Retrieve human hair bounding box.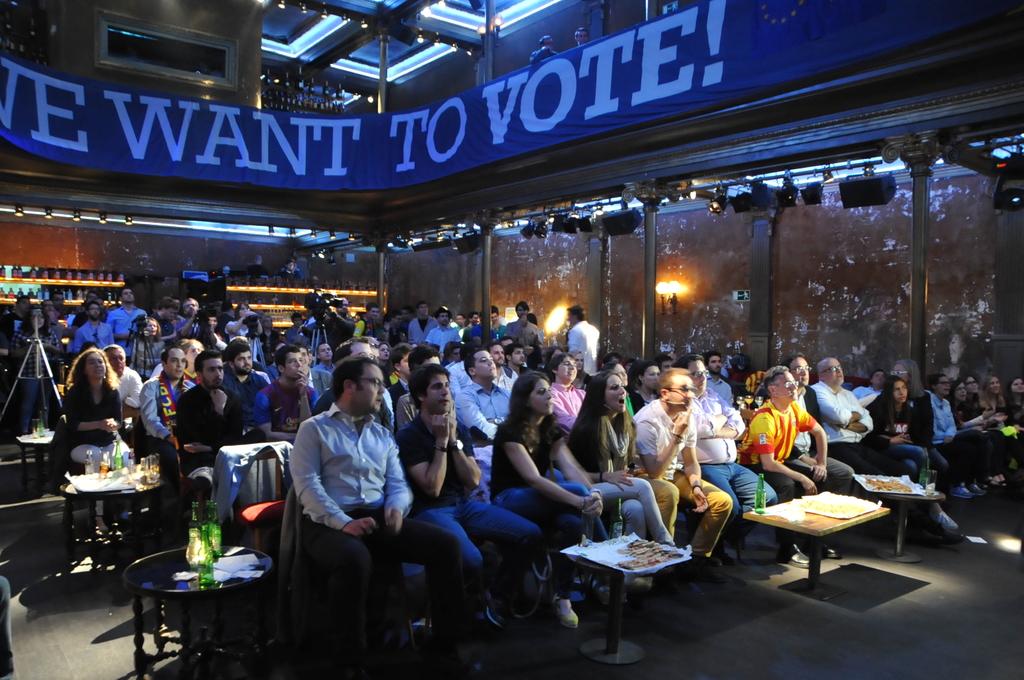
Bounding box: select_region(551, 350, 572, 371).
